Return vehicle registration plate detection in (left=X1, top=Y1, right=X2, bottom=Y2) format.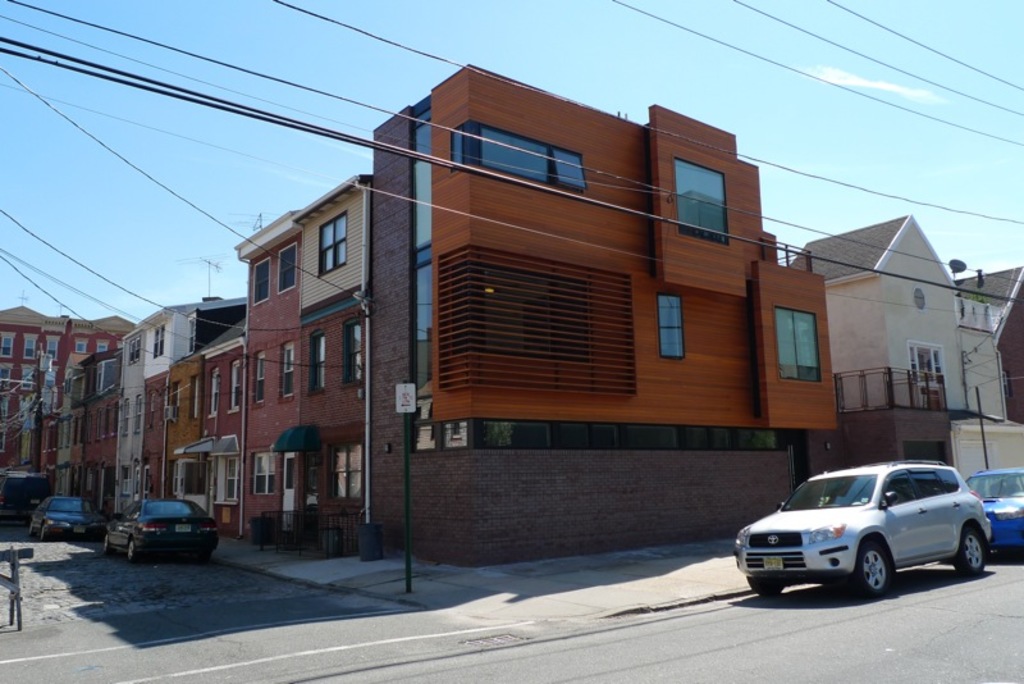
(left=760, top=557, right=785, bottom=571).
